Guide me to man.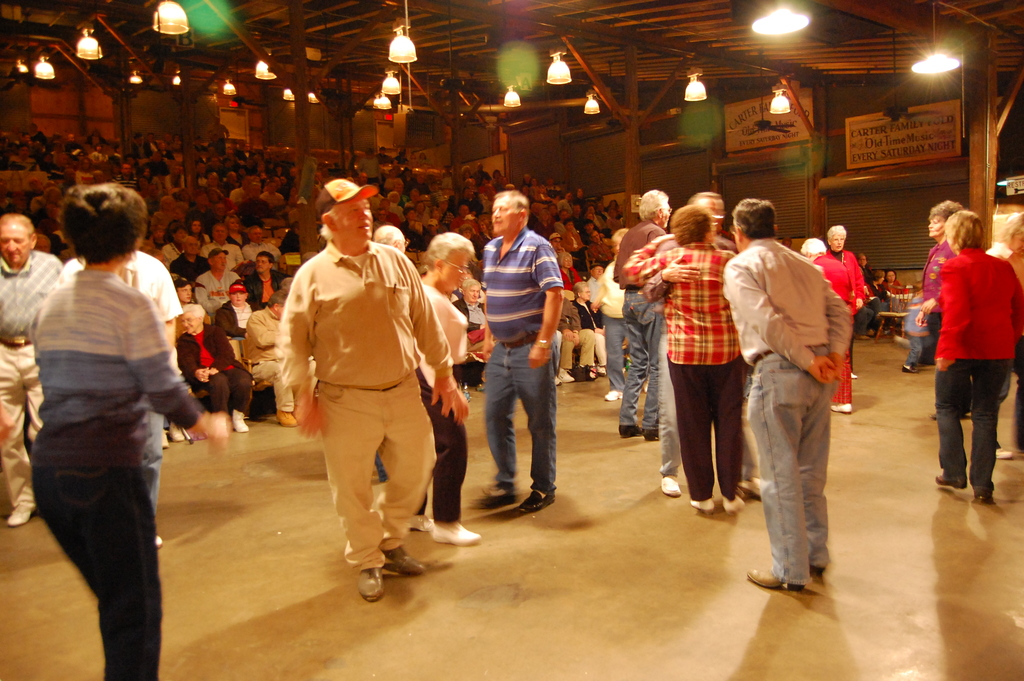
Guidance: [left=0, top=215, right=61, bottom=527].
